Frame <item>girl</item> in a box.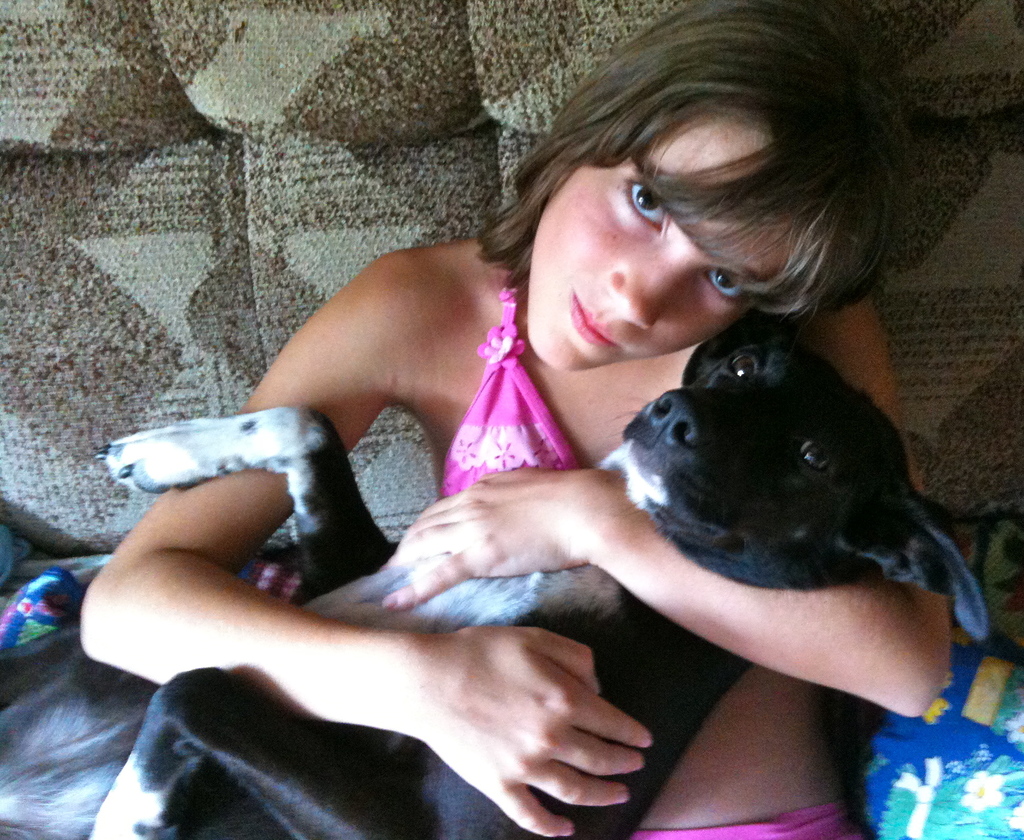
region(78, 0, 952, 839).
